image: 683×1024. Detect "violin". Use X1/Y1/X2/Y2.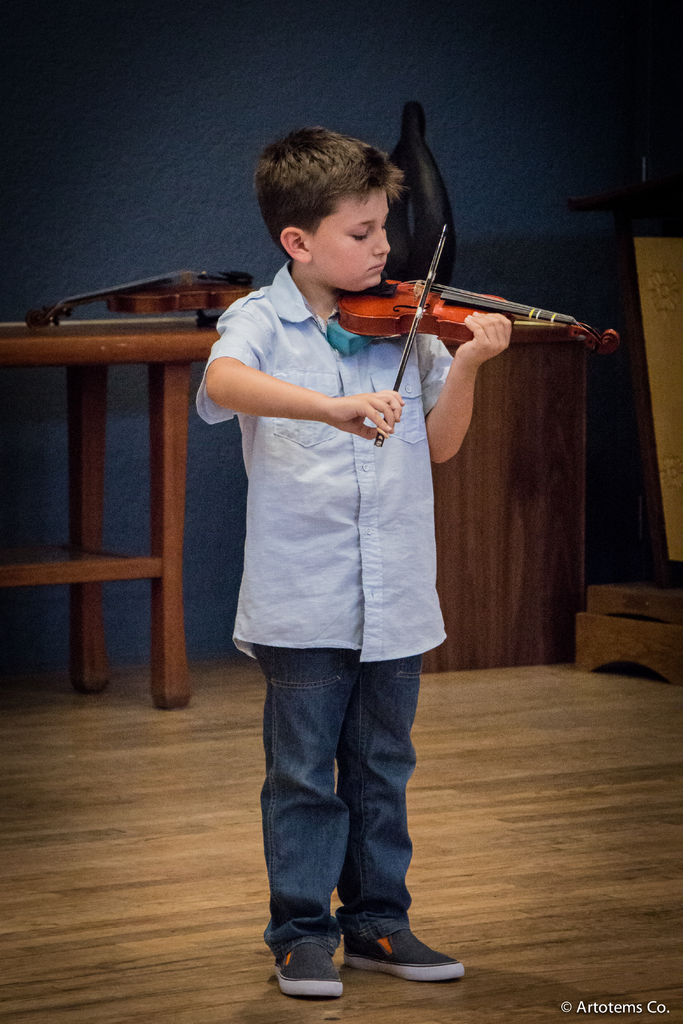
331/220/623/449.
